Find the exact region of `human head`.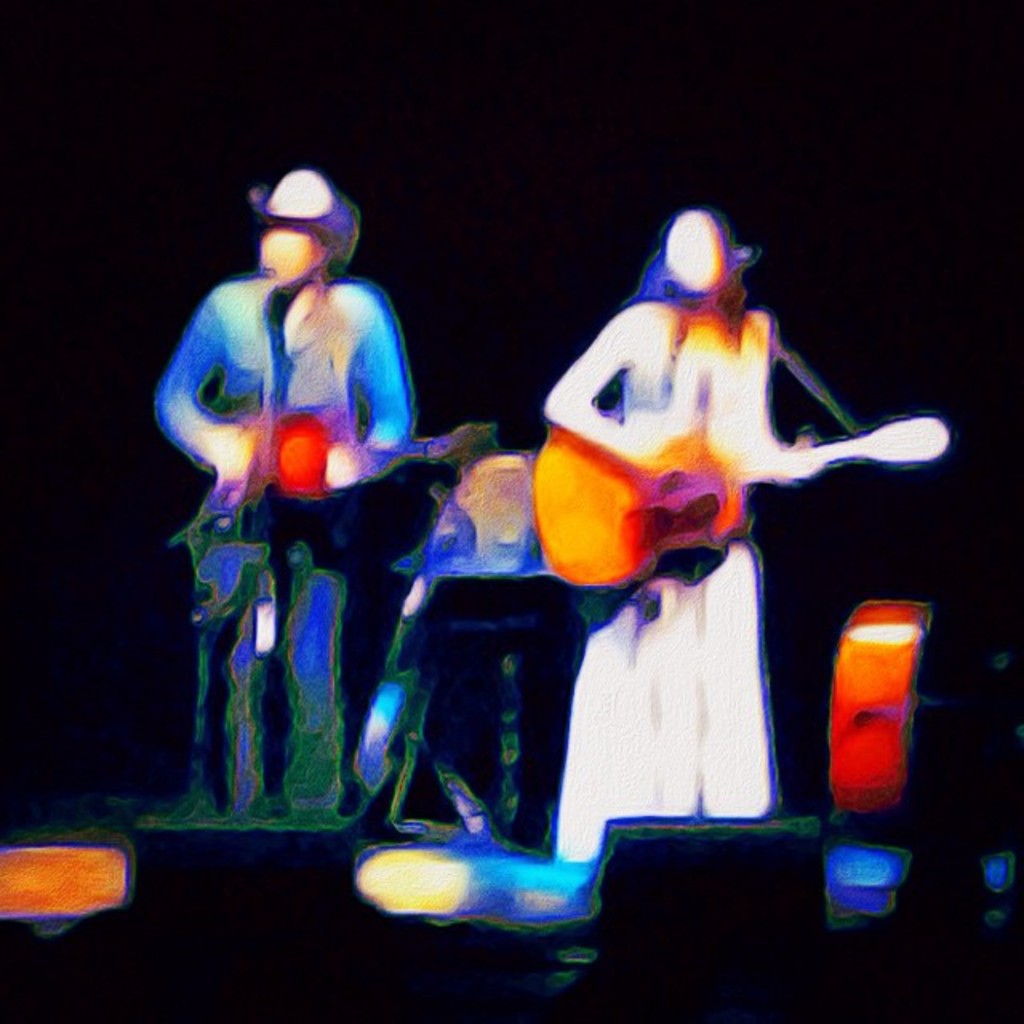
Exact region: [258, 221, 341, 277].
